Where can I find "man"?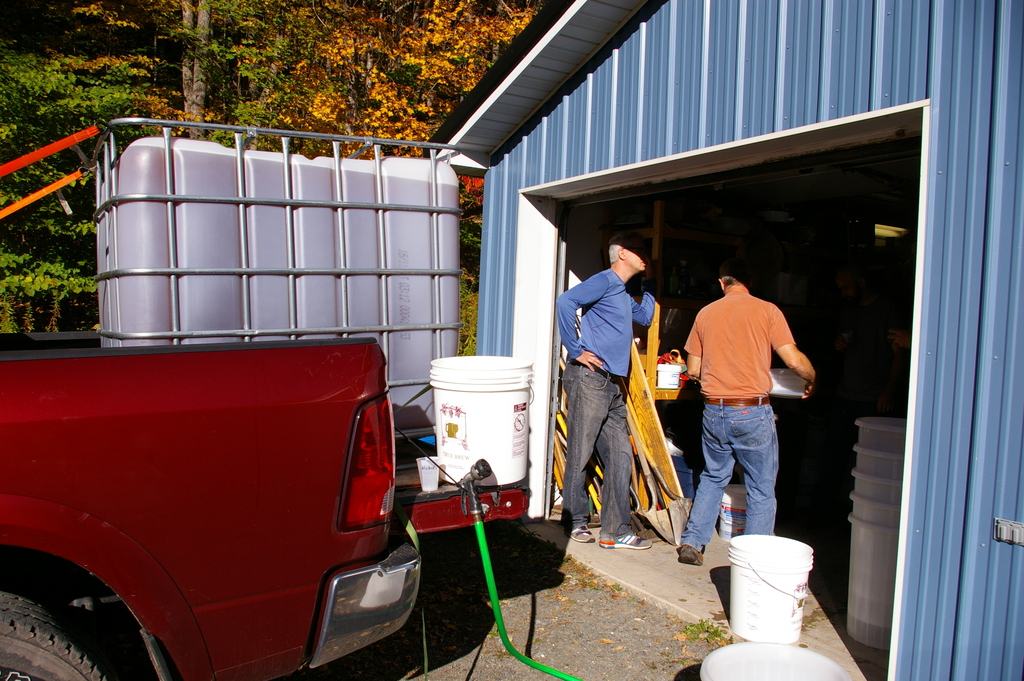
You can find it at (left=681, top=252, right=817, bottom=578).
